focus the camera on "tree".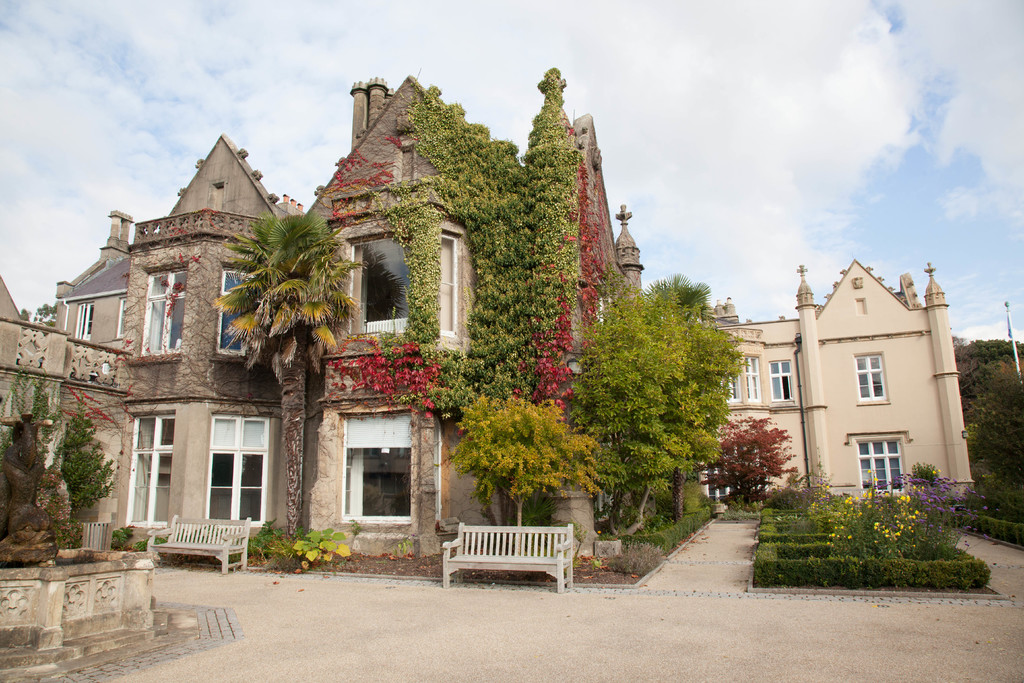
Focus region: (574,274,742,507).
